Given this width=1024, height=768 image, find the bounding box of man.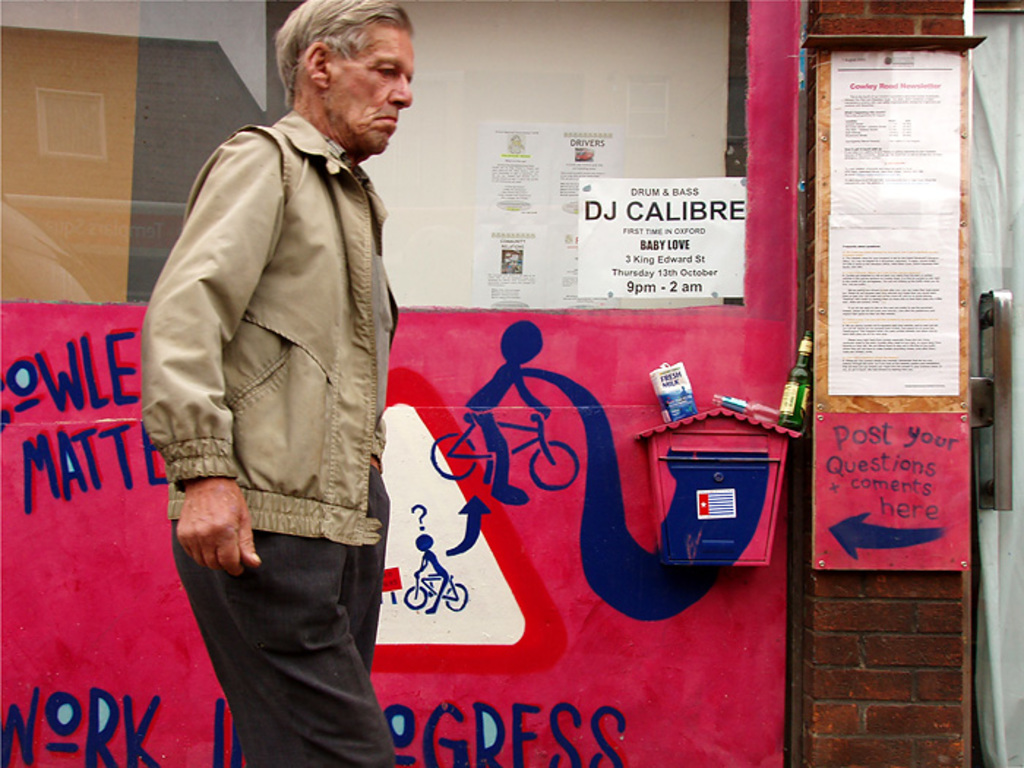
box=[136, 0, 481, 767].
